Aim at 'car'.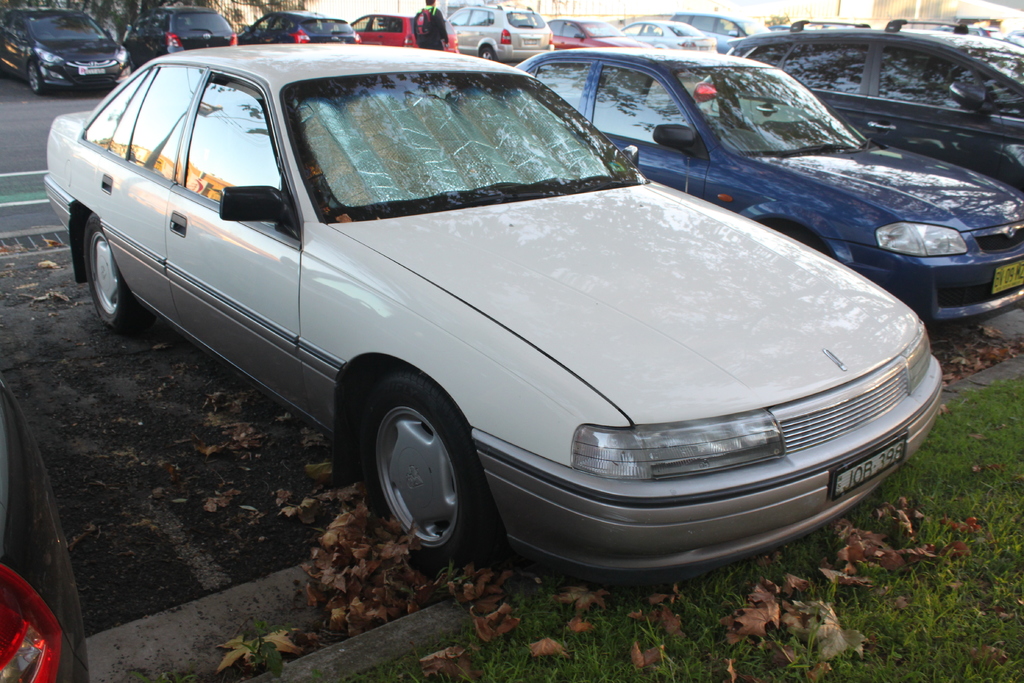
Aimed at detection(543, 19, 639, 53).
